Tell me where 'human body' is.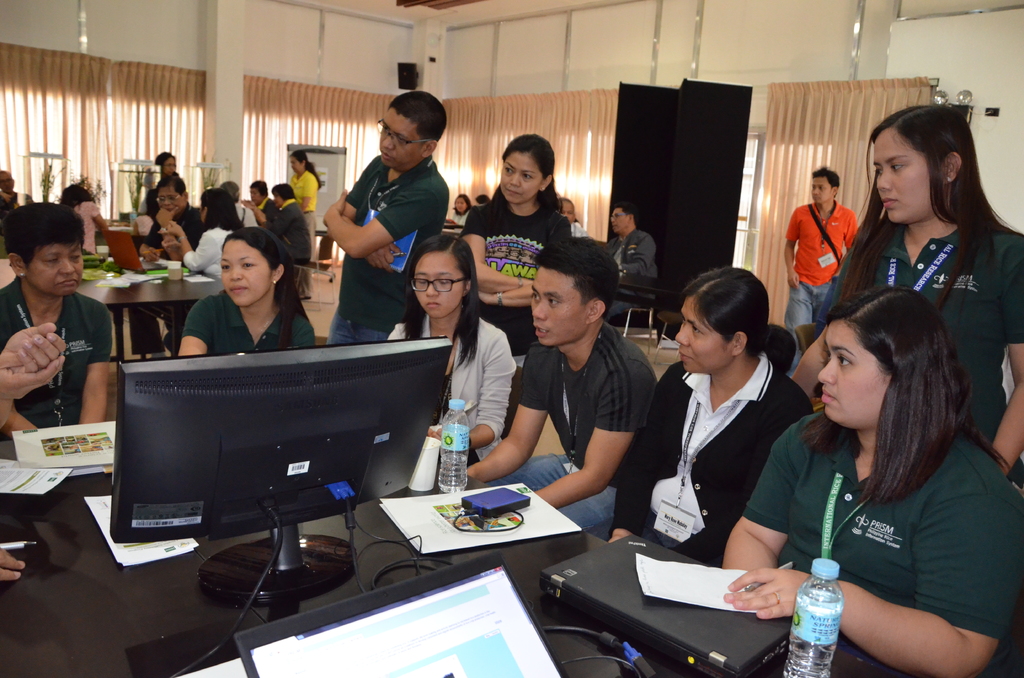
'human body' is at x1=830 y1=104 x2=1023 y2=488.
